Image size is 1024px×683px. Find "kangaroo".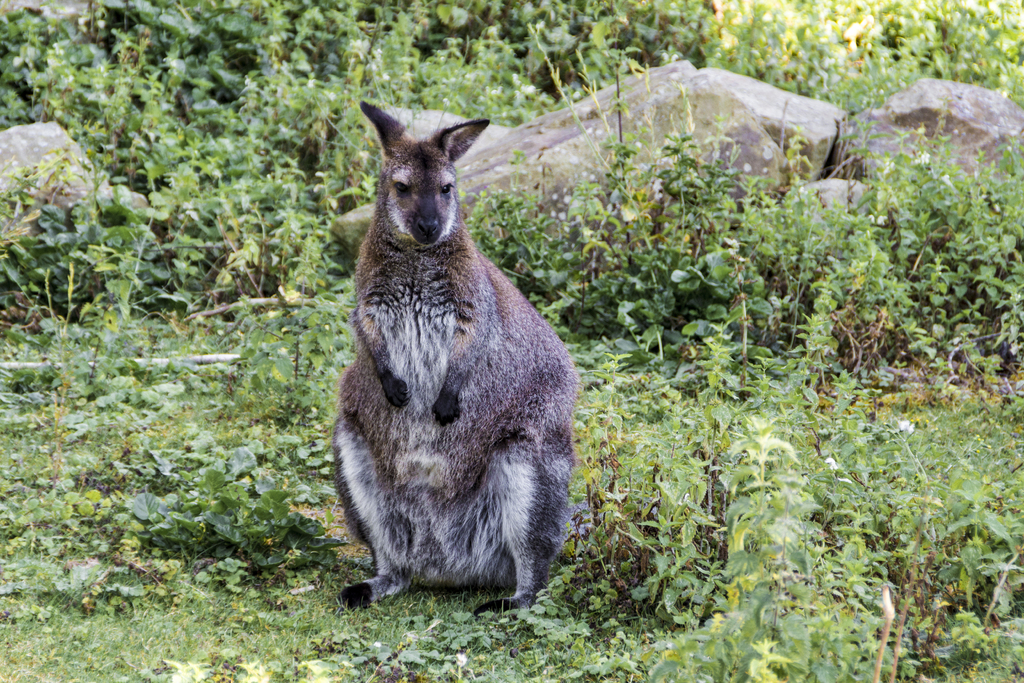
326:99:586:618.
